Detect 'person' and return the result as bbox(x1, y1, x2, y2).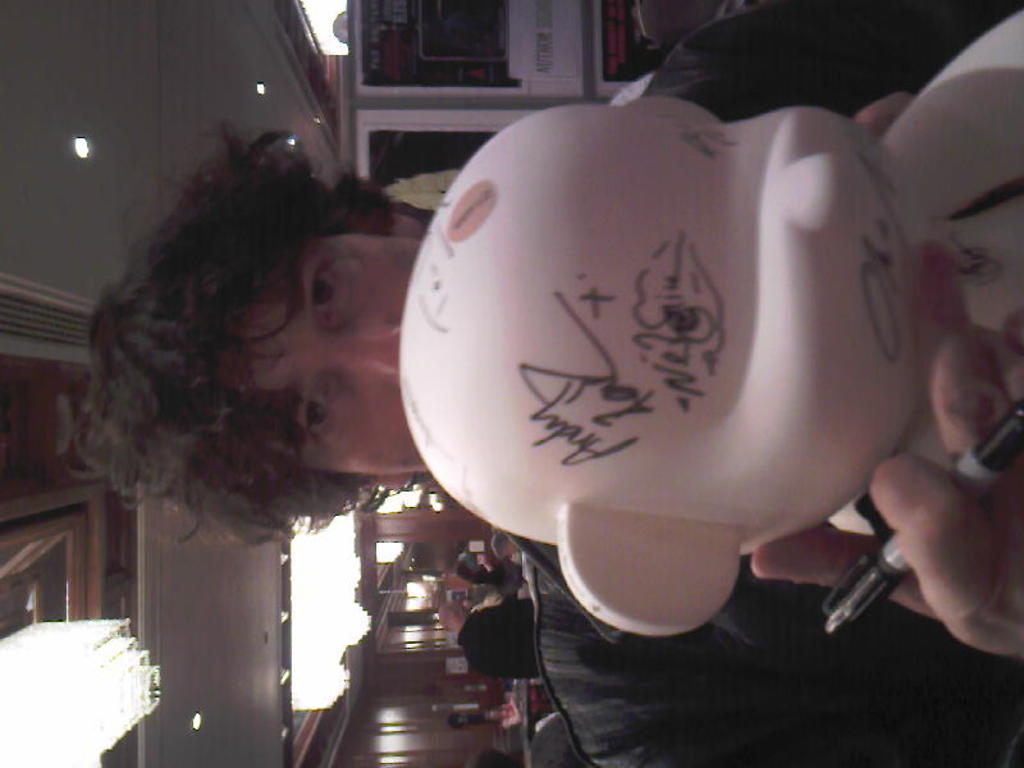
bbox(58, 0, 1023, 767).
